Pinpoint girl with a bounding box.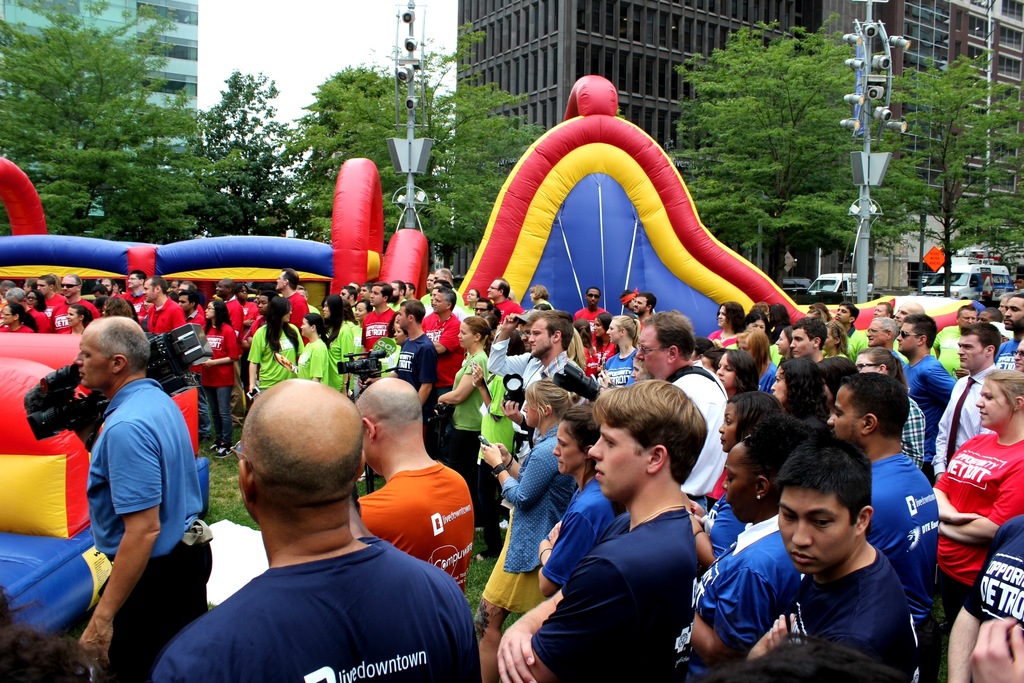
278, 301, 326, 381.
